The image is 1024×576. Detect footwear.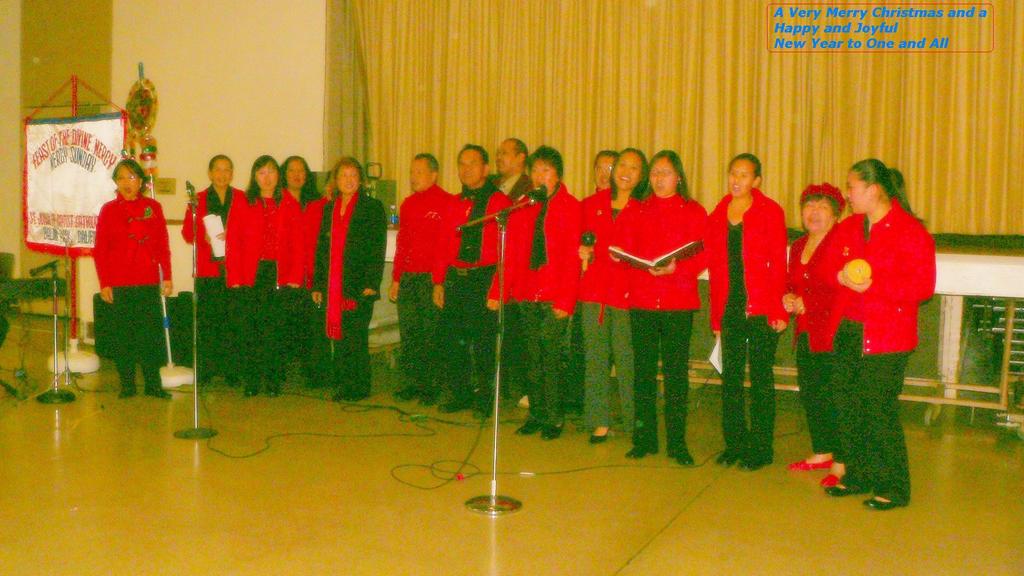
Detection: 822/474/840/490.
